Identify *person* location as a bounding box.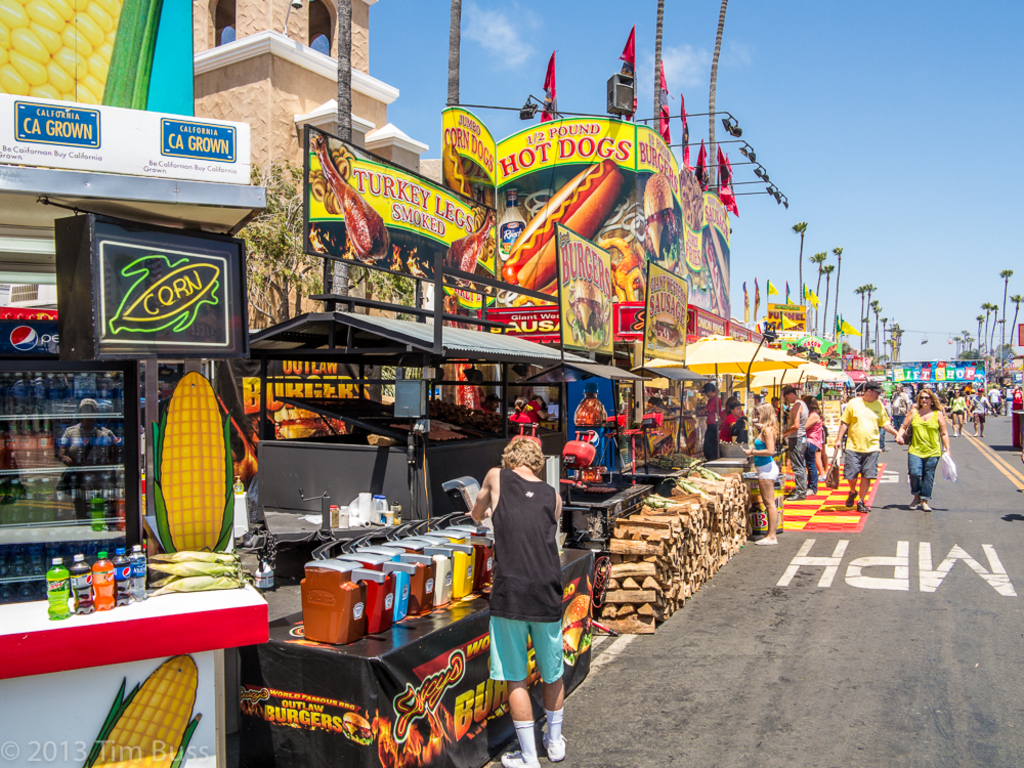
BBox(945, 386, 971, 439).
